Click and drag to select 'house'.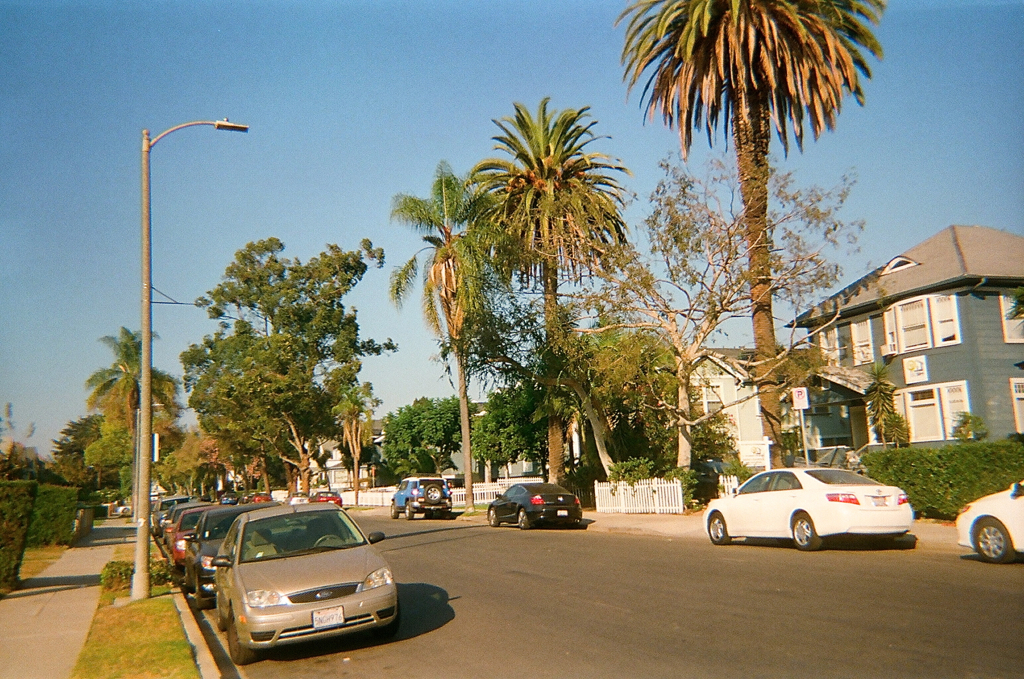
Selection: 571 365 655 479.
